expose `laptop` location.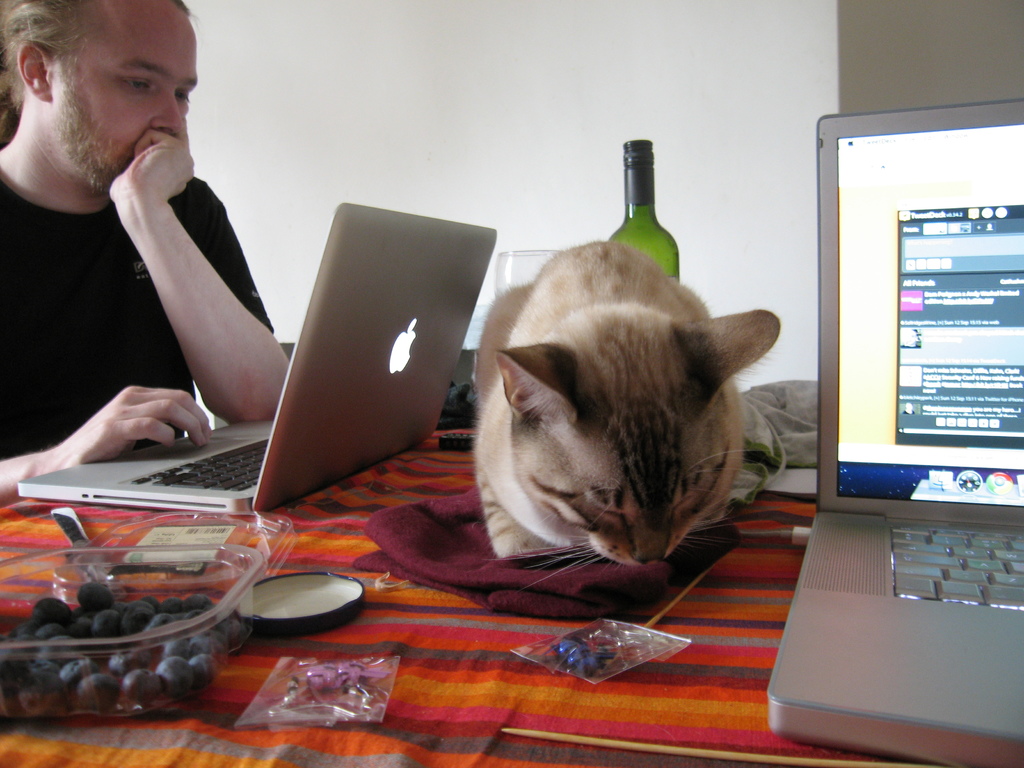
Exposed at x1=768 y1=98 x2=1023 y2=767.
